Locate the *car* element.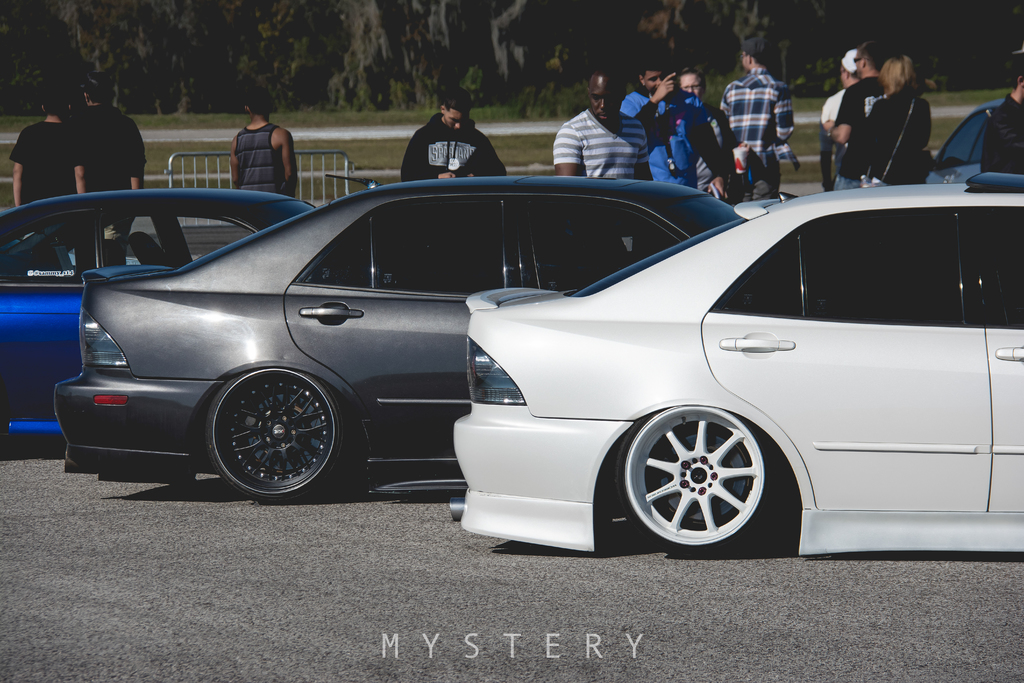
Element bbox: [x1=54, y1=176, x2=742, y2=501].
